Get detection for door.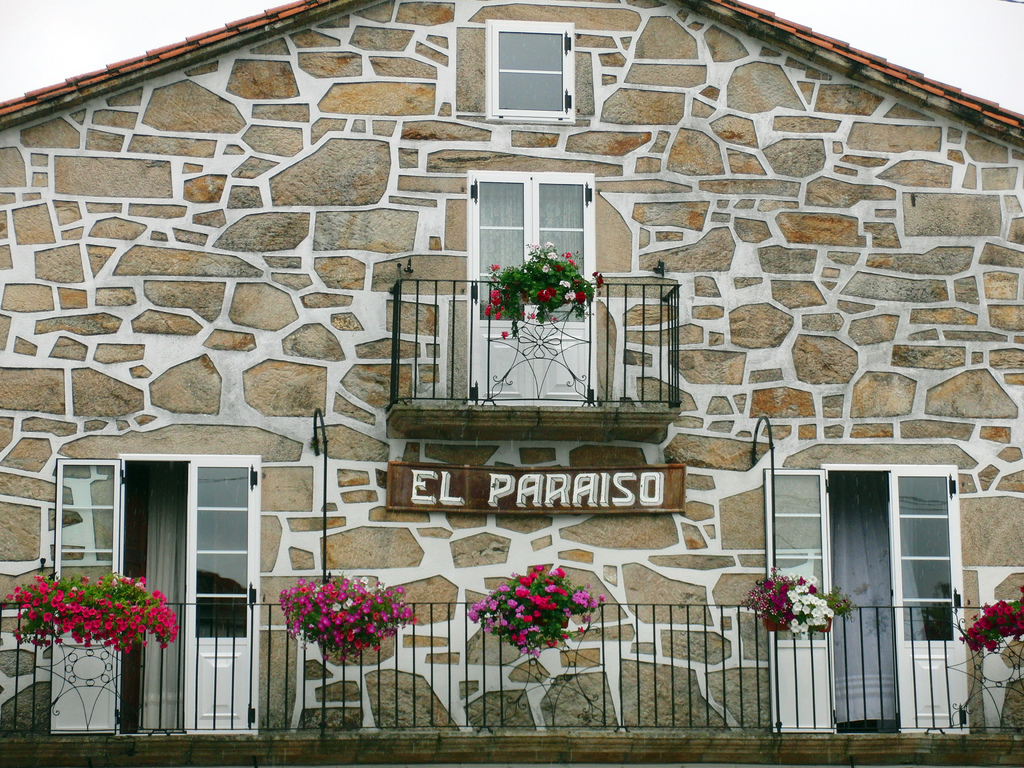
Detection: box=[890, 467, 970, 735].
